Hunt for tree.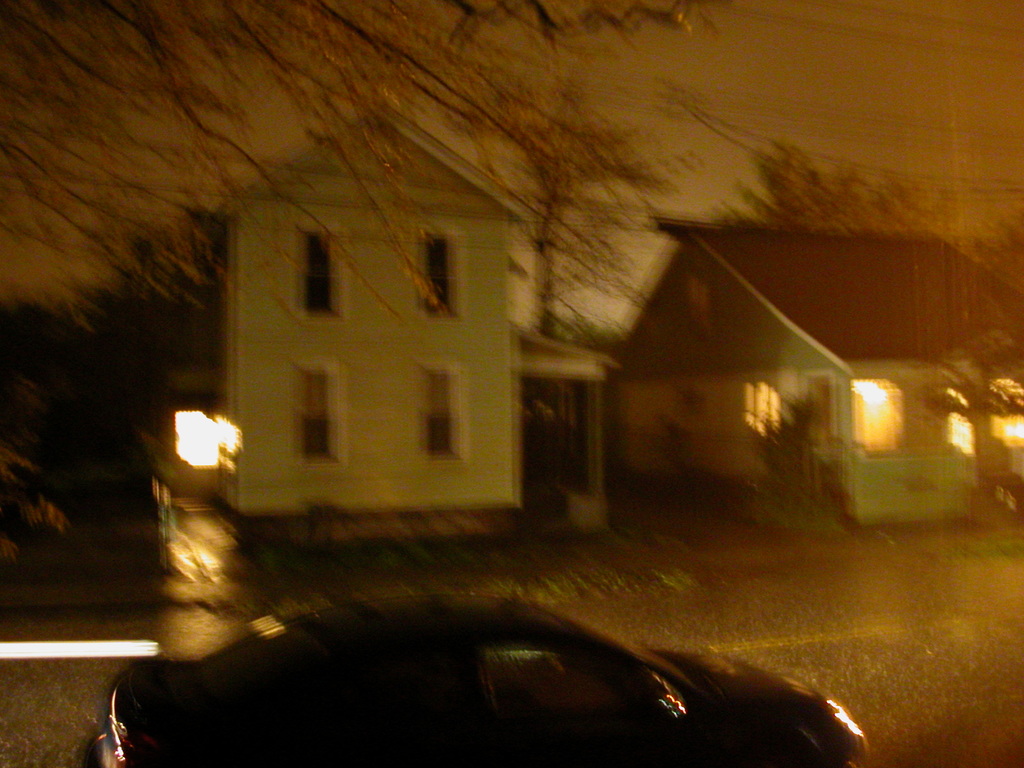
Hunted down at left=0, top=0, right=703, bottom=338.
